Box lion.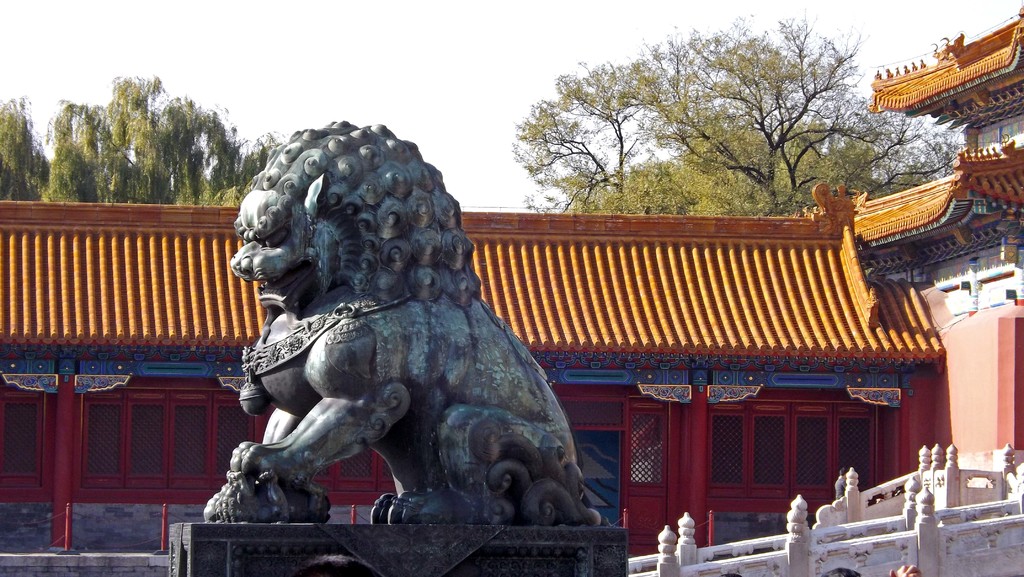
bbox=[203, 115, 598, 526].
